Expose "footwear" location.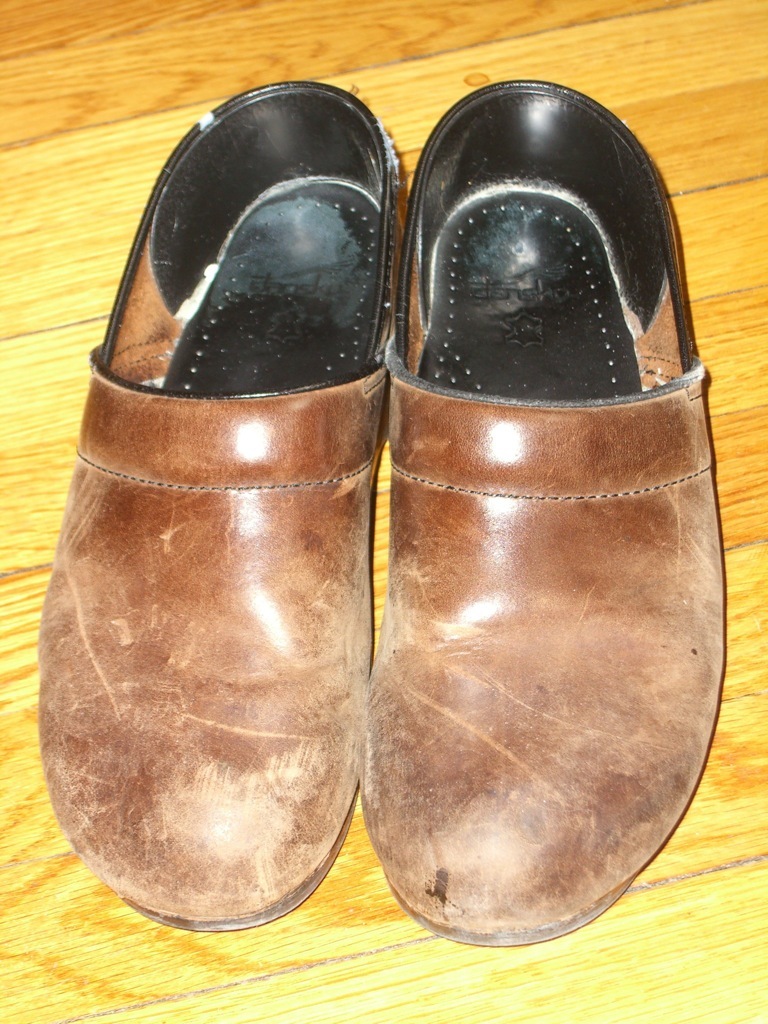
Exposed at box=[360, 84, 724, 952].
